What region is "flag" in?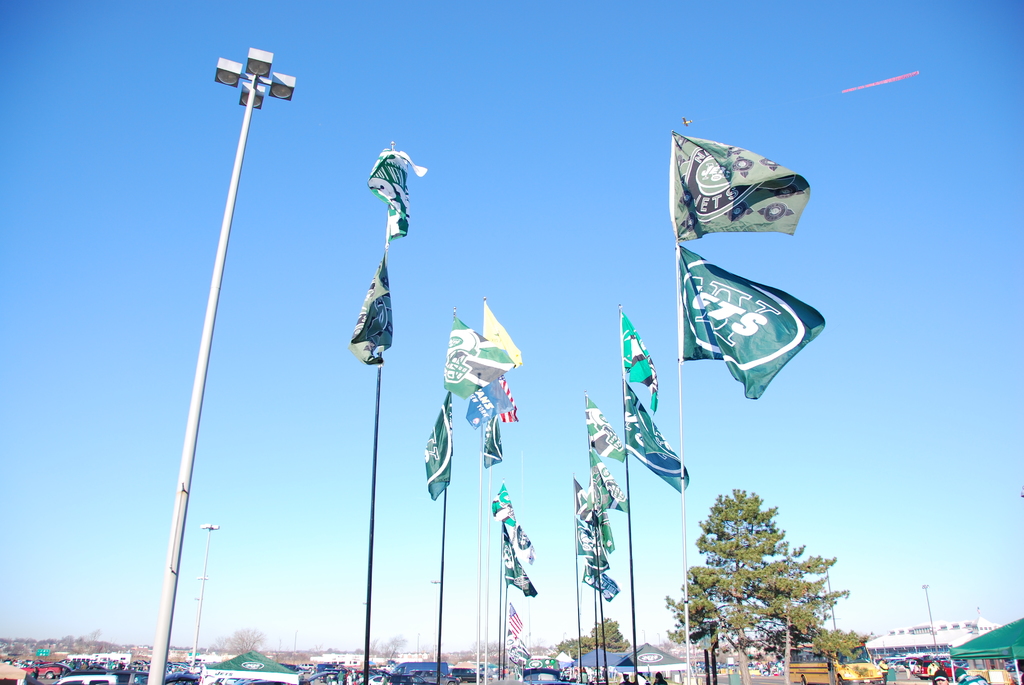
bbox=[424, 387, 454, 497].
